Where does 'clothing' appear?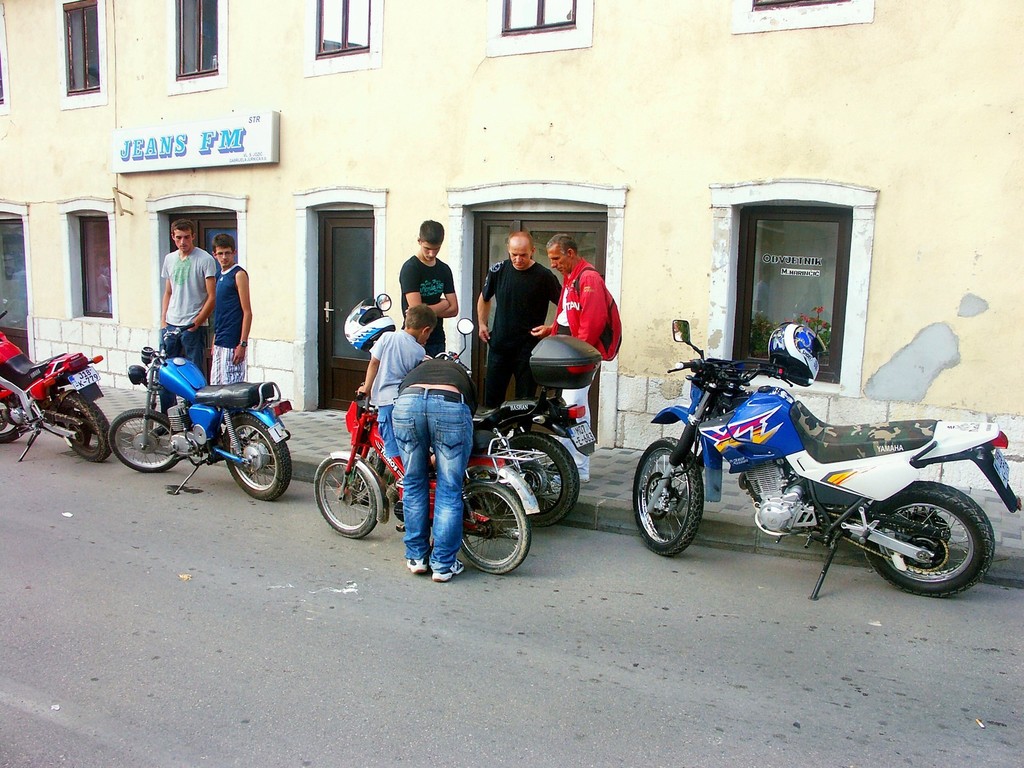
Appears at x1=399, y1=390, x2=463, y2=566.
